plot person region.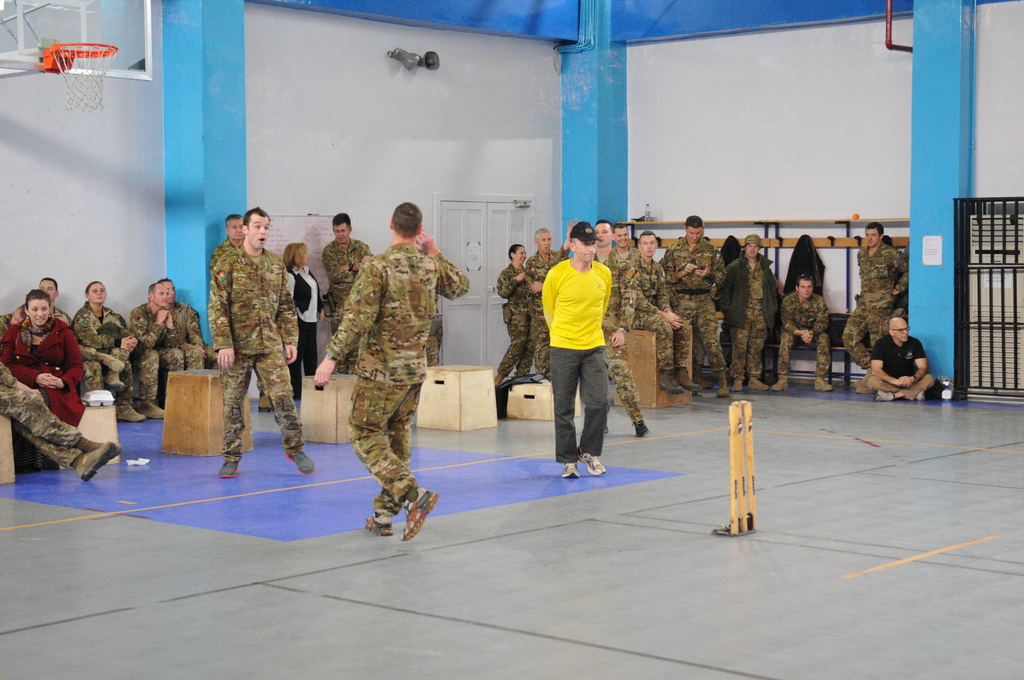
Plotted at {"x1": 209, "y1": 209, "x2": 248, "y2": 277}.
